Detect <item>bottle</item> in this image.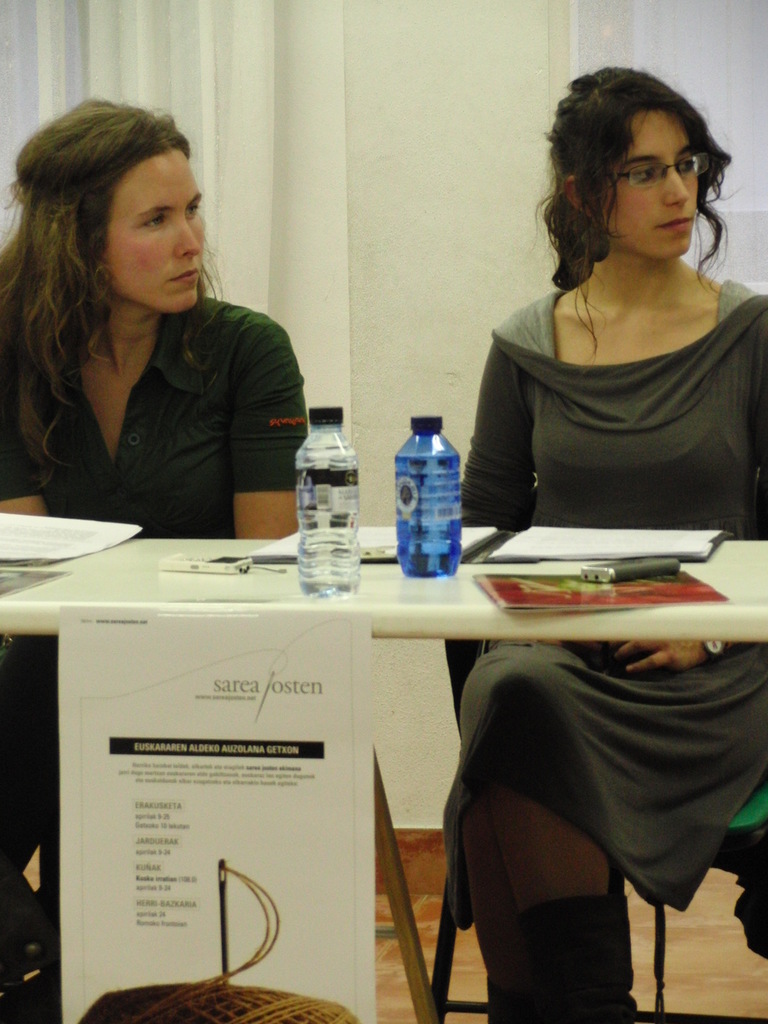
Detection: <bbox>290, 400, 365, 595</bbox>.
